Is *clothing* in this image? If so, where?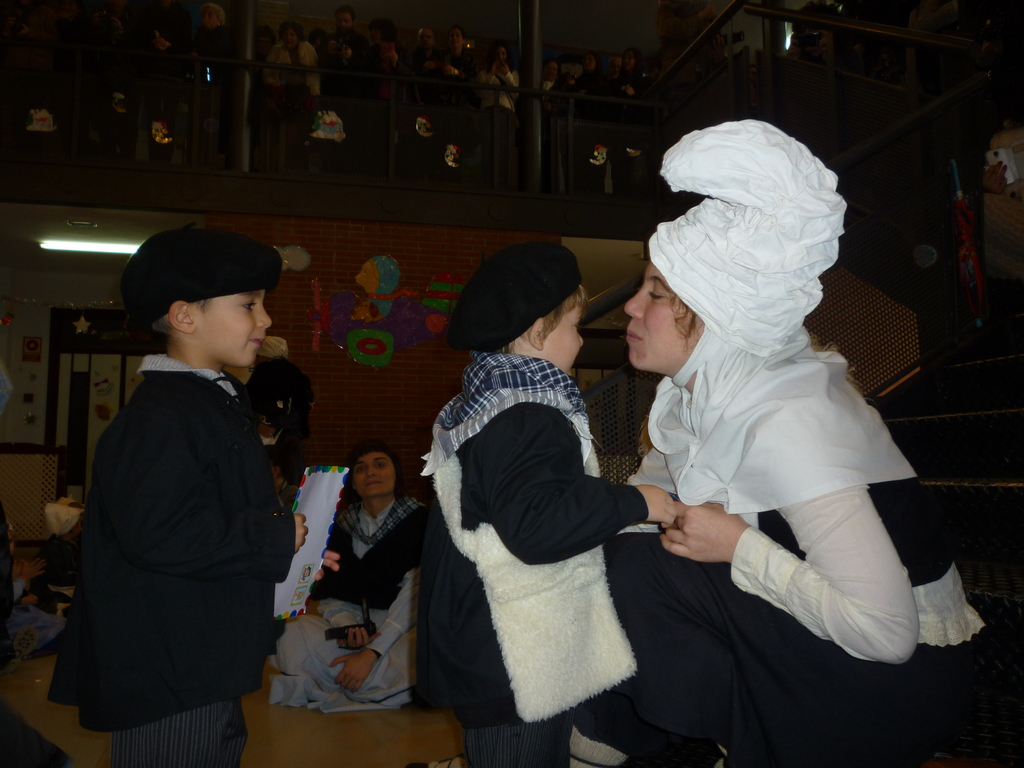
Yes, at Rect(0, 518, 73, 767).
